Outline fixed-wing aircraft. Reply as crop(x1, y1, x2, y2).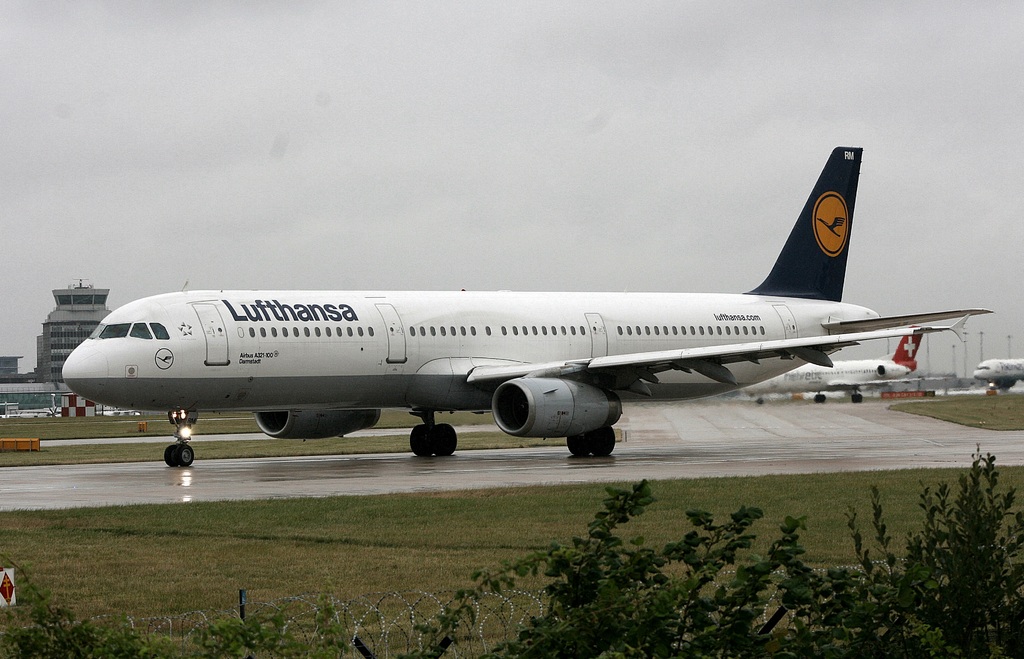
crop(742, 329, 926, 405).
